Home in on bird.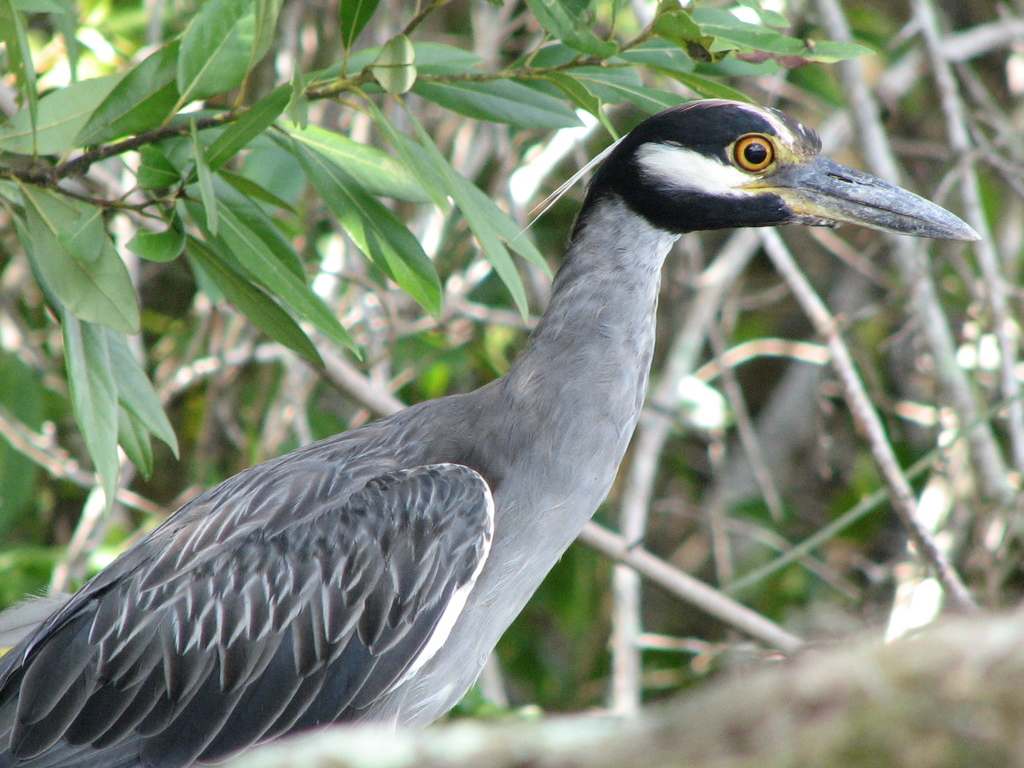
Homed in at (10, 120, 997, 767).
